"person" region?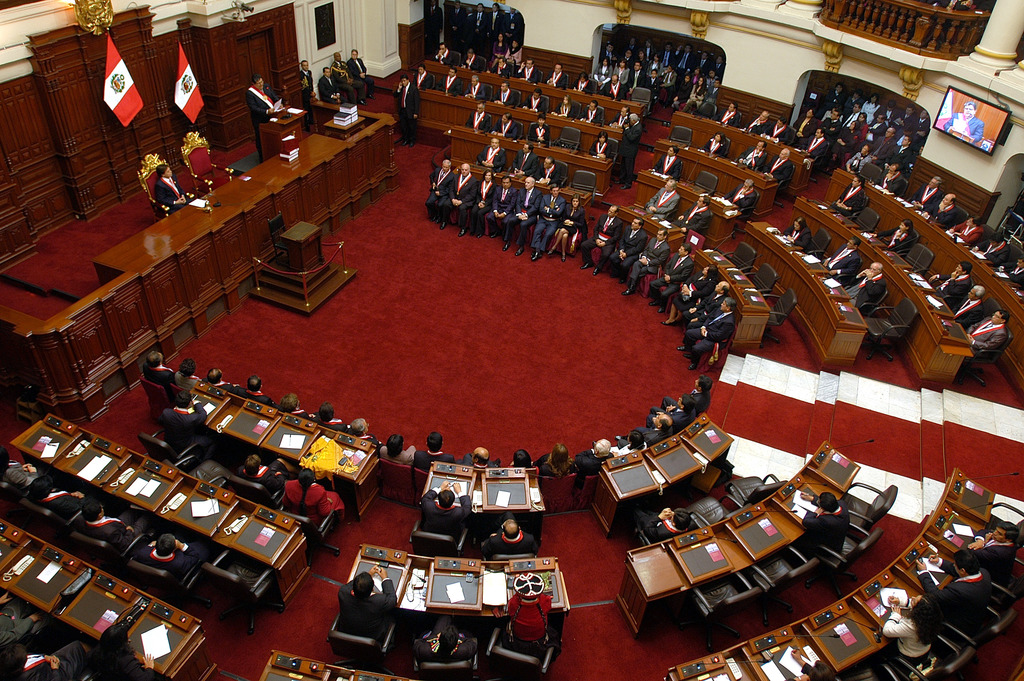
detection(531, 154, 565, 184)
